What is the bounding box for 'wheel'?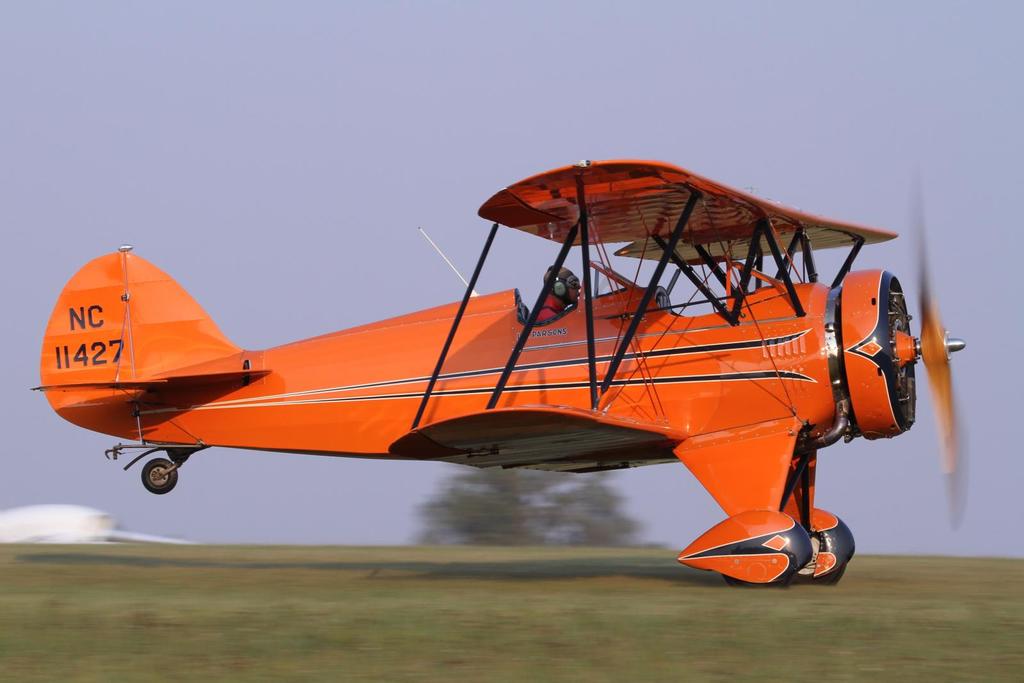
l=724, t=575, r=783, b=589.
